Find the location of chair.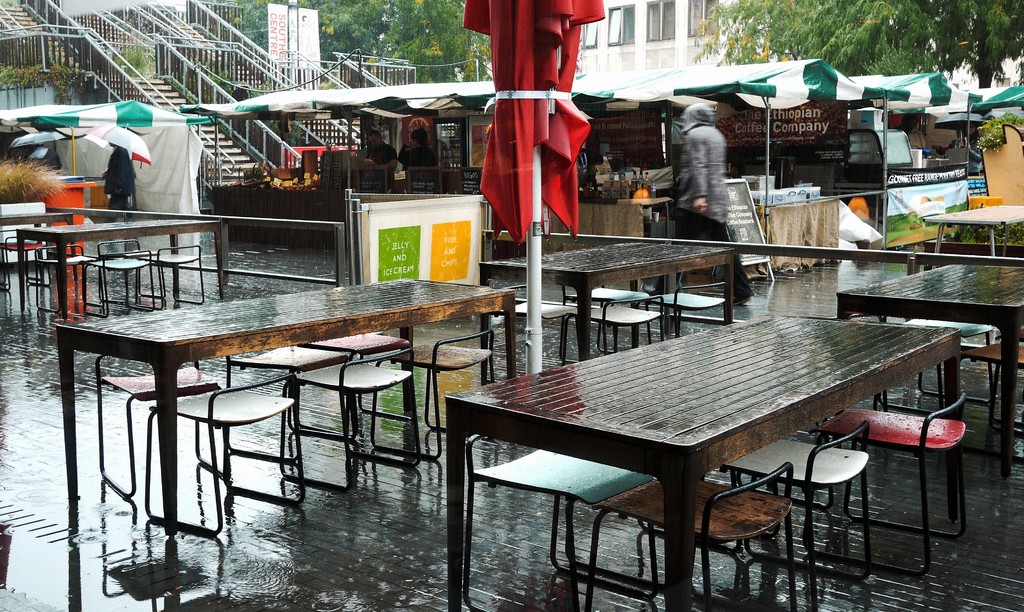
Location: rect(35, 244, 94, 315).
